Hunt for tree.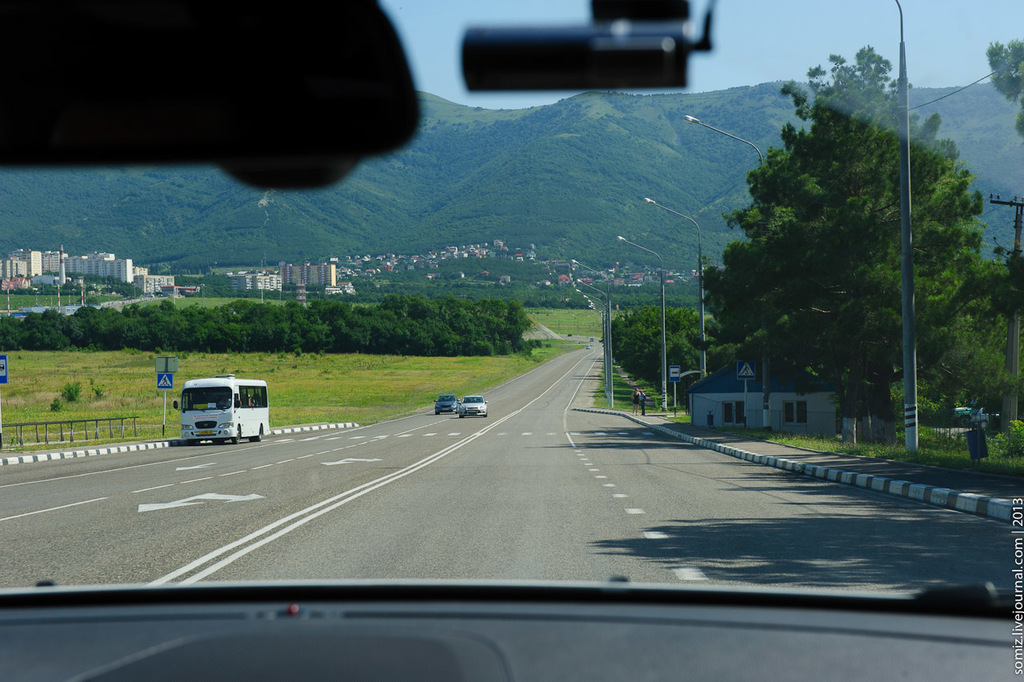
Hunted down at {"left": 604, "top": 299, "right": 718, "bottom": 404}.
